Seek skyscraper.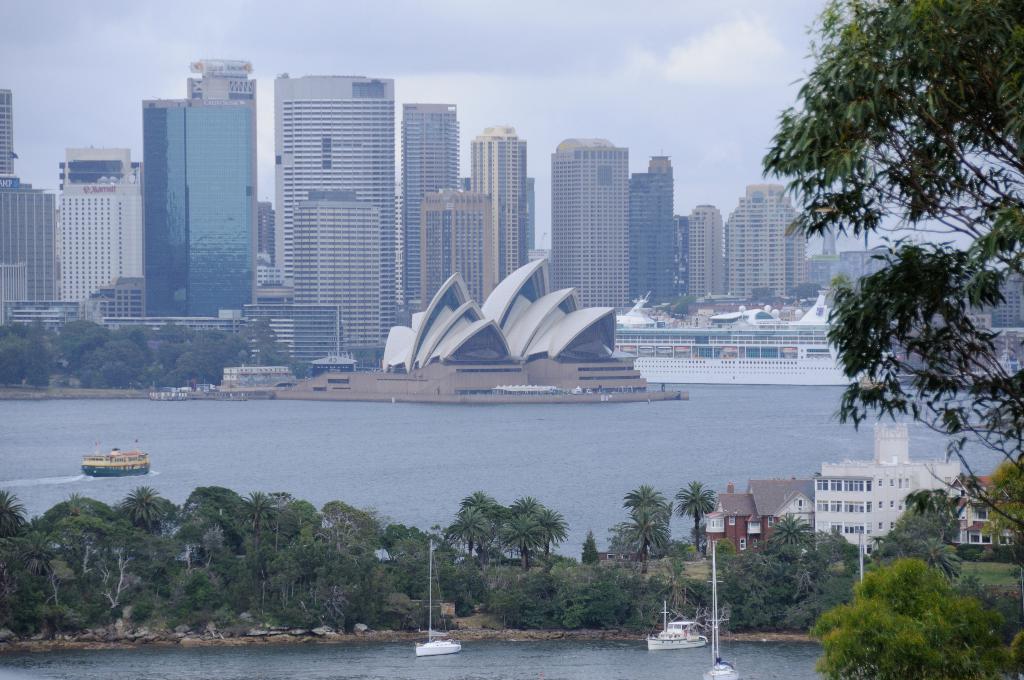
(x1=722, y1=171, x2=807, y2=296).
